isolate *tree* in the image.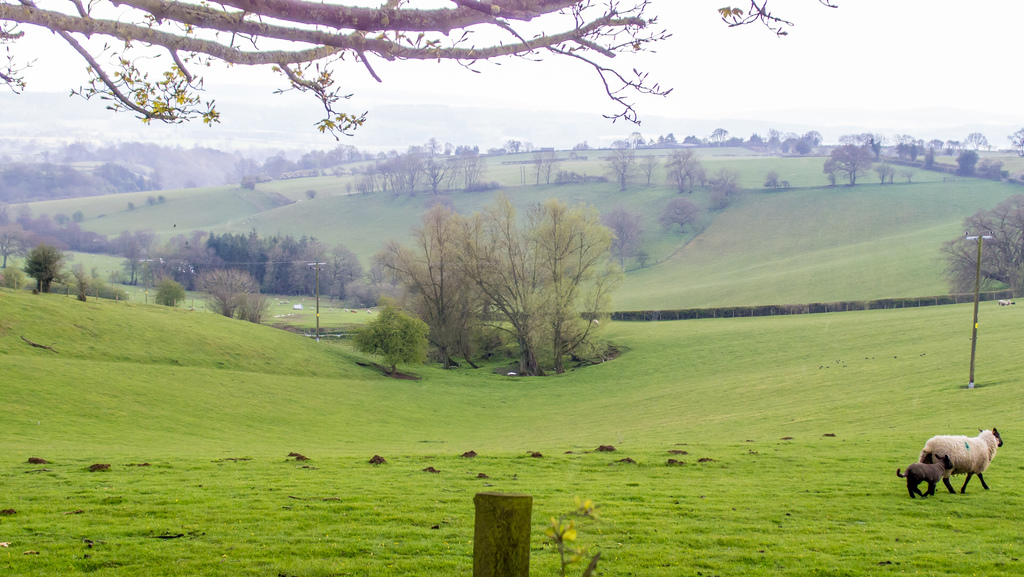
Isolated region: (left=158, top=273, right=184, bottom=308).
